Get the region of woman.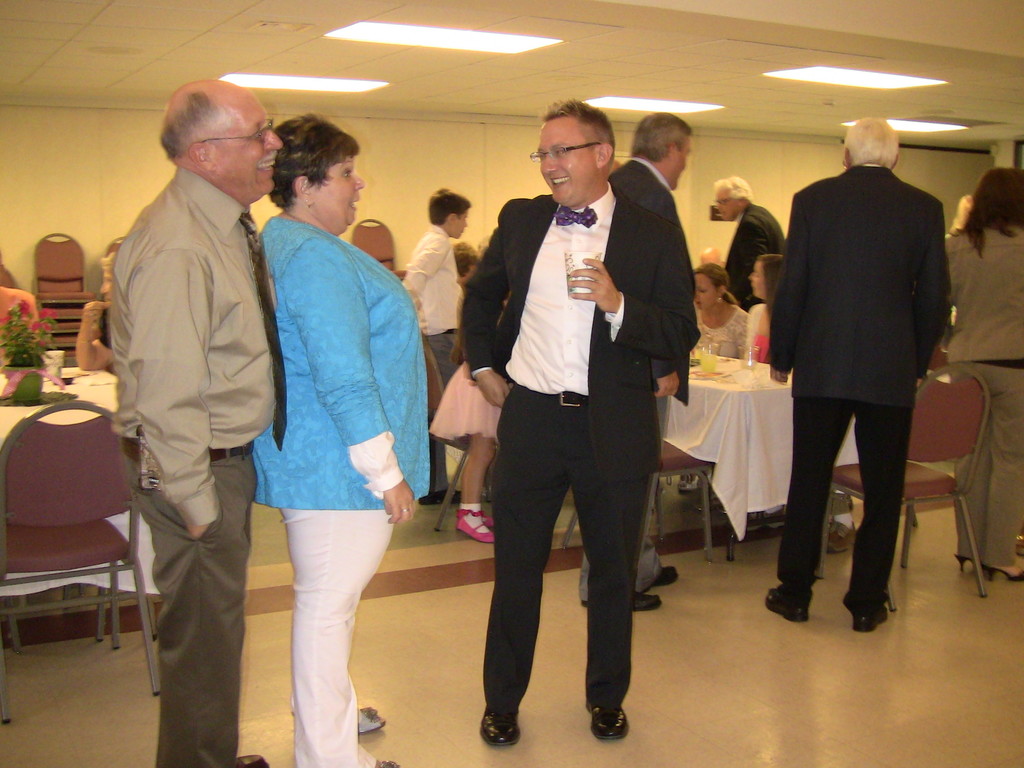
detection(744, 255, 771, 364).
